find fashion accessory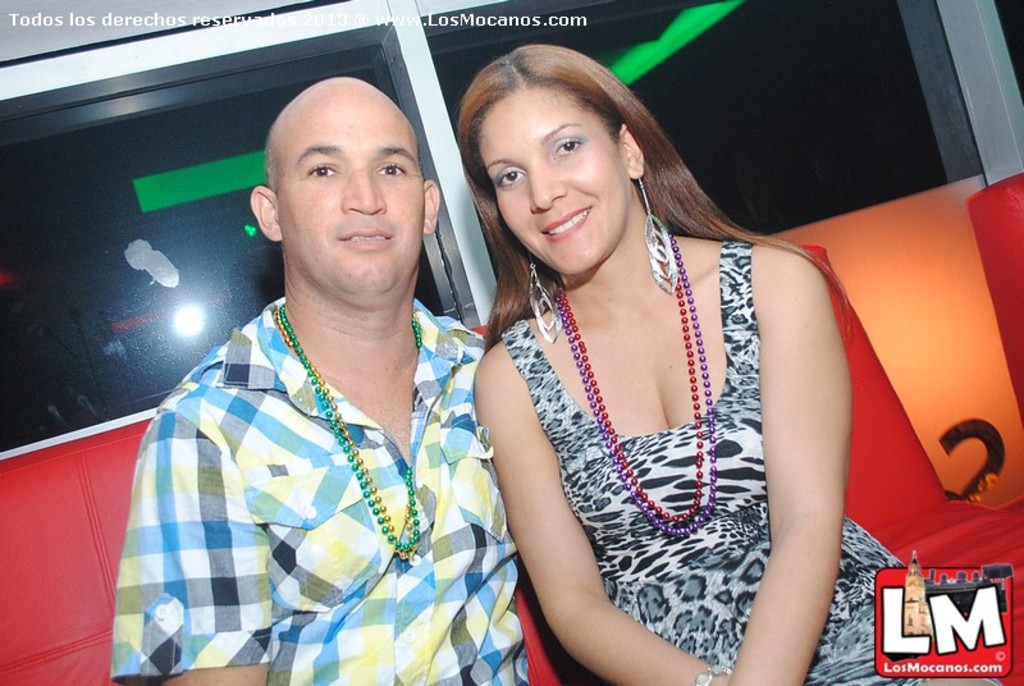
region(564, 301, 690, 520)
